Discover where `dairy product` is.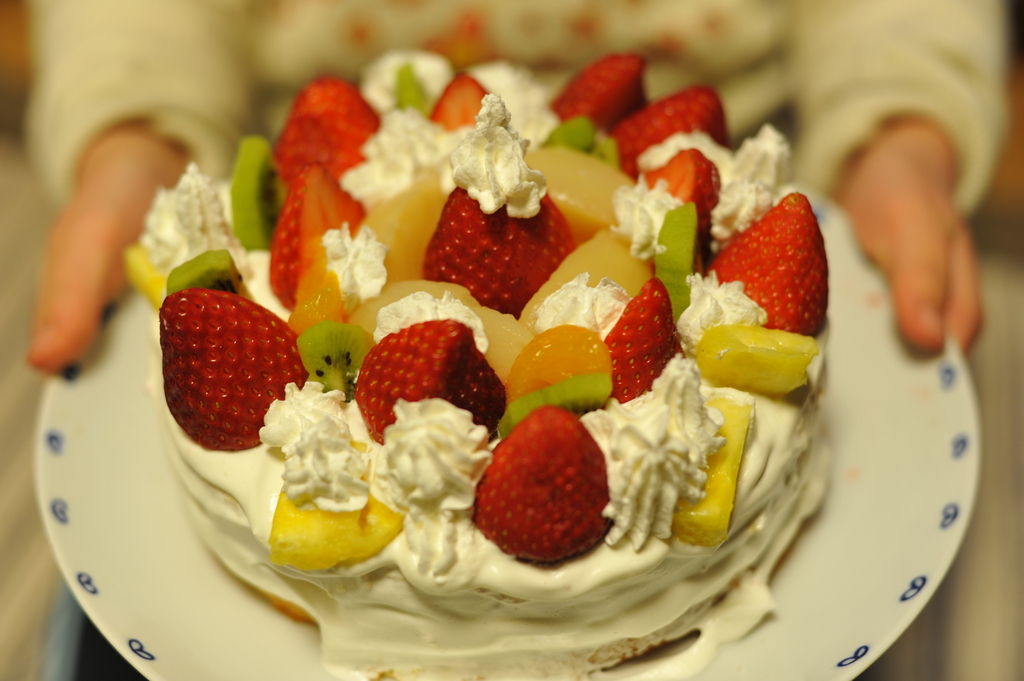
Discovered at box=[346, 106, 454, 213].
